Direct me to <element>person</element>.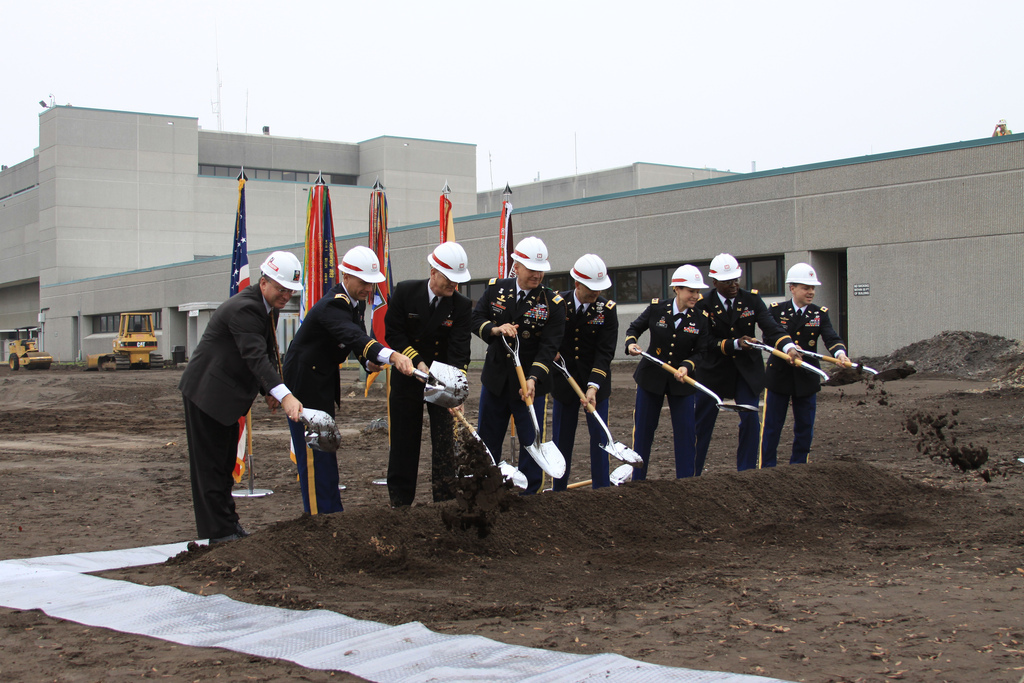
Direction: (x1=626, y1=262, x2=718, y2=480).
